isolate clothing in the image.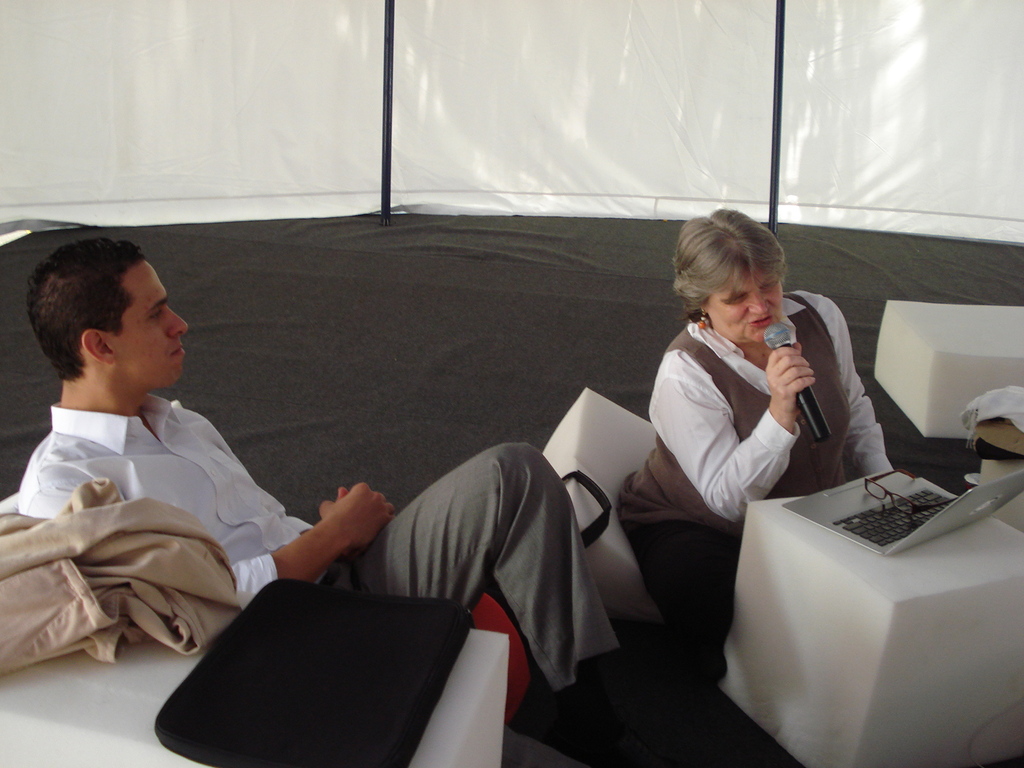
Isolated region: locate(11, 395, 619, 701).
